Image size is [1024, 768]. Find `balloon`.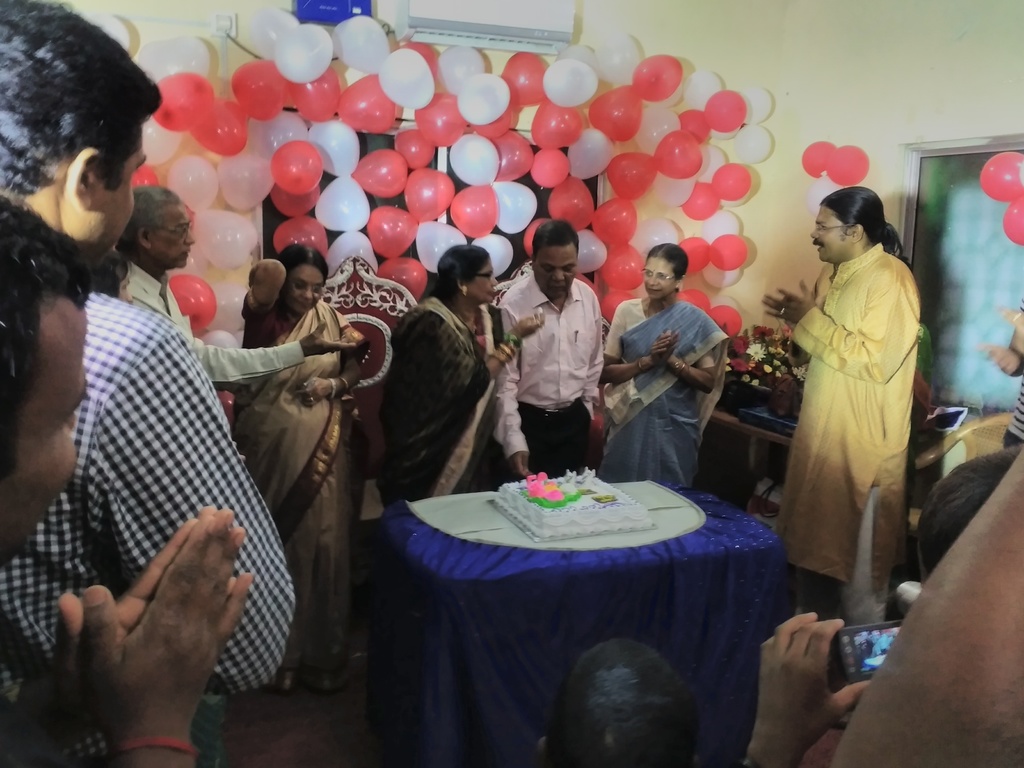
box(337, 71, 396, 133).
